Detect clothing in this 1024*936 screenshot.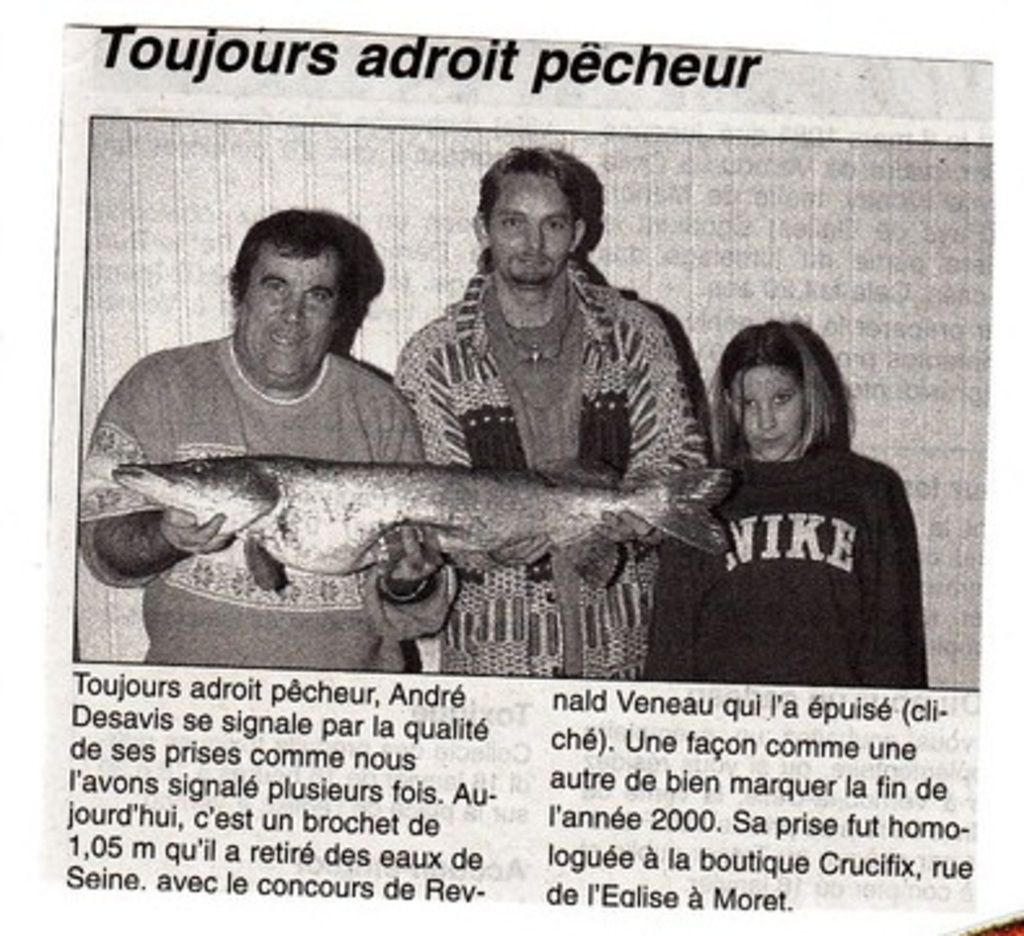
Detection: bbox=(70, 319, 464, 656).
